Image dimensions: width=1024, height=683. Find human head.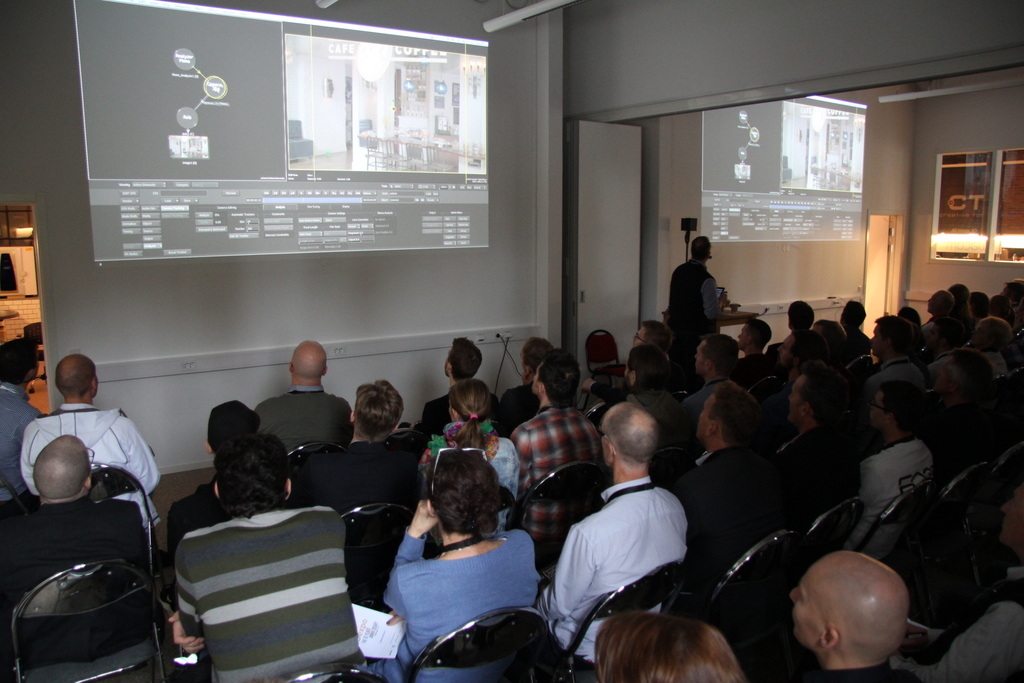
region(797, 548, 921, 680).
